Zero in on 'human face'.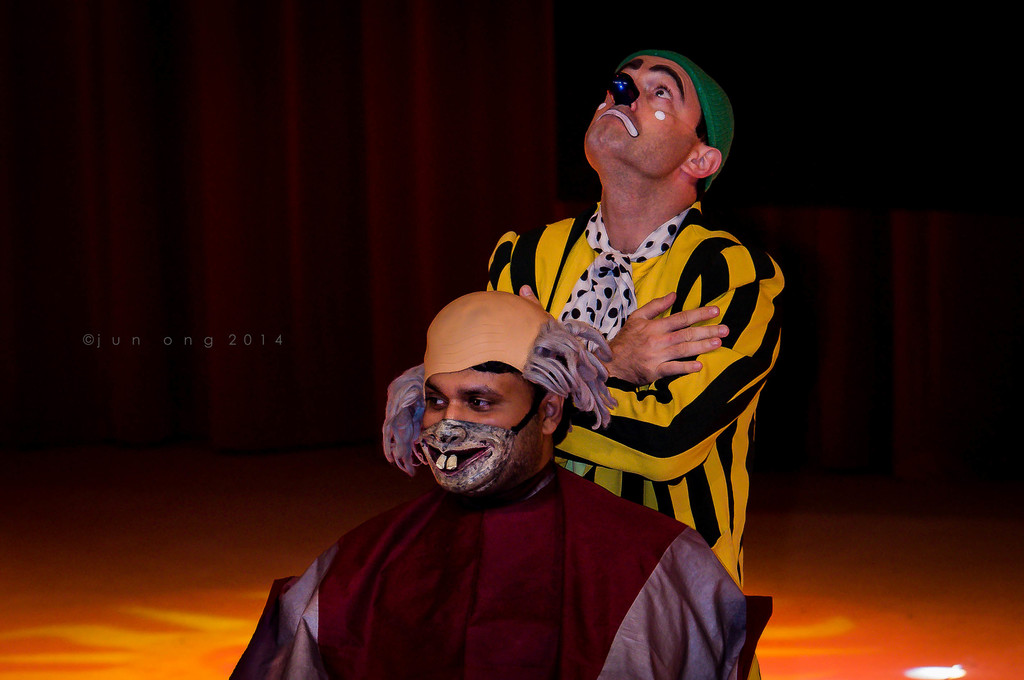
Zeroed in: select_region(423, 371, 537, 487).
